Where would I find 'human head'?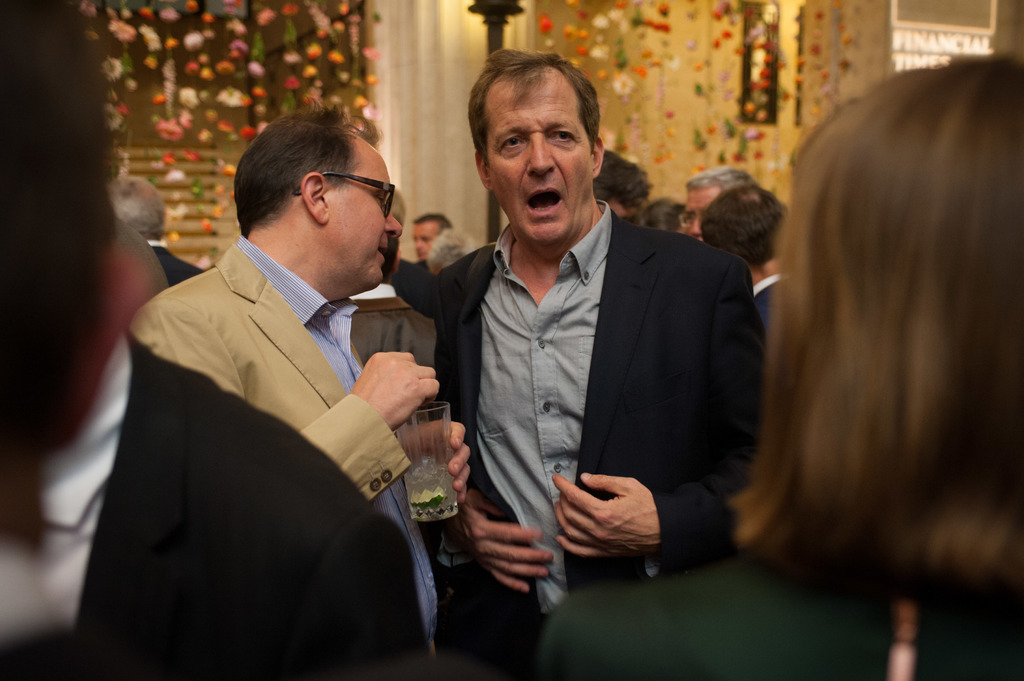
At (x1=390, y1=191, x2=407, y2=223).
